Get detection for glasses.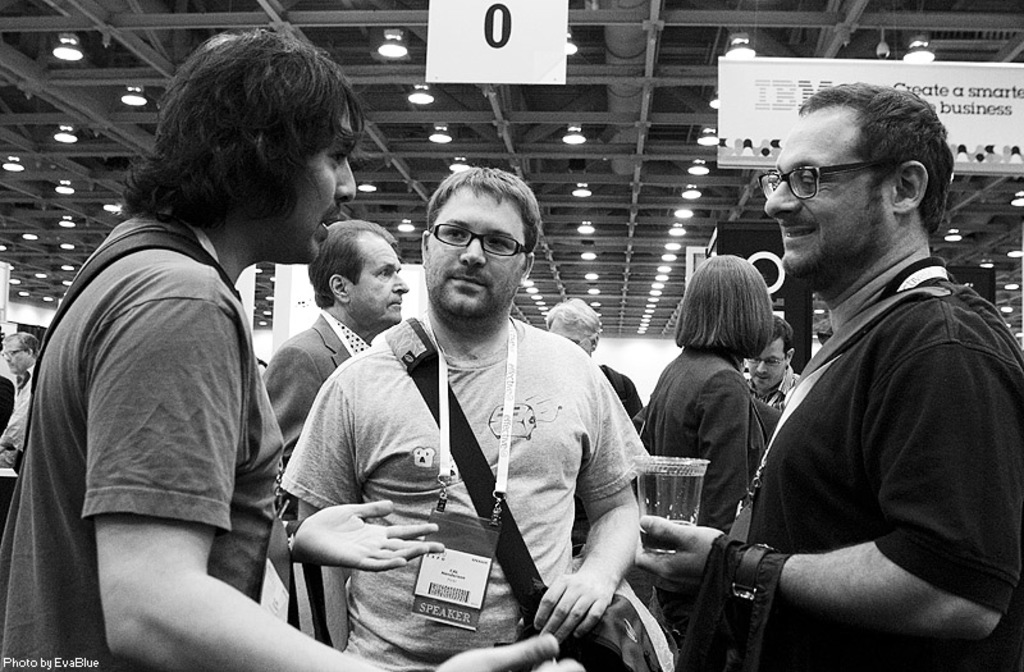
Detection: 429:225:531:259.
